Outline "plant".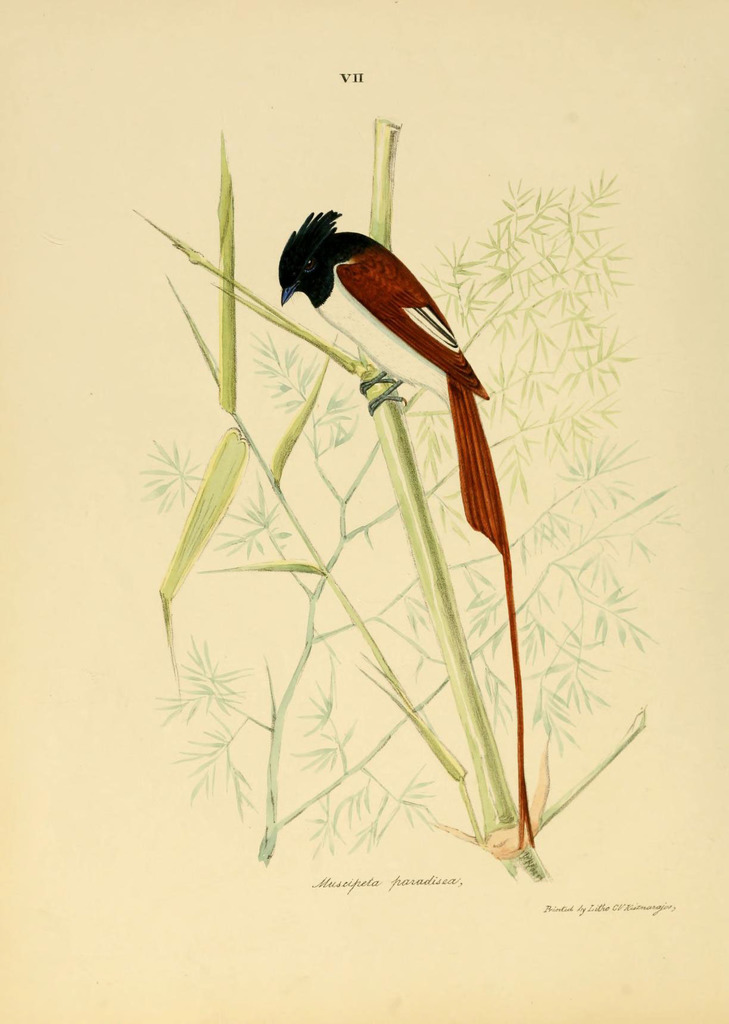
Outline: bbox=[133, 113, 682, 879].
